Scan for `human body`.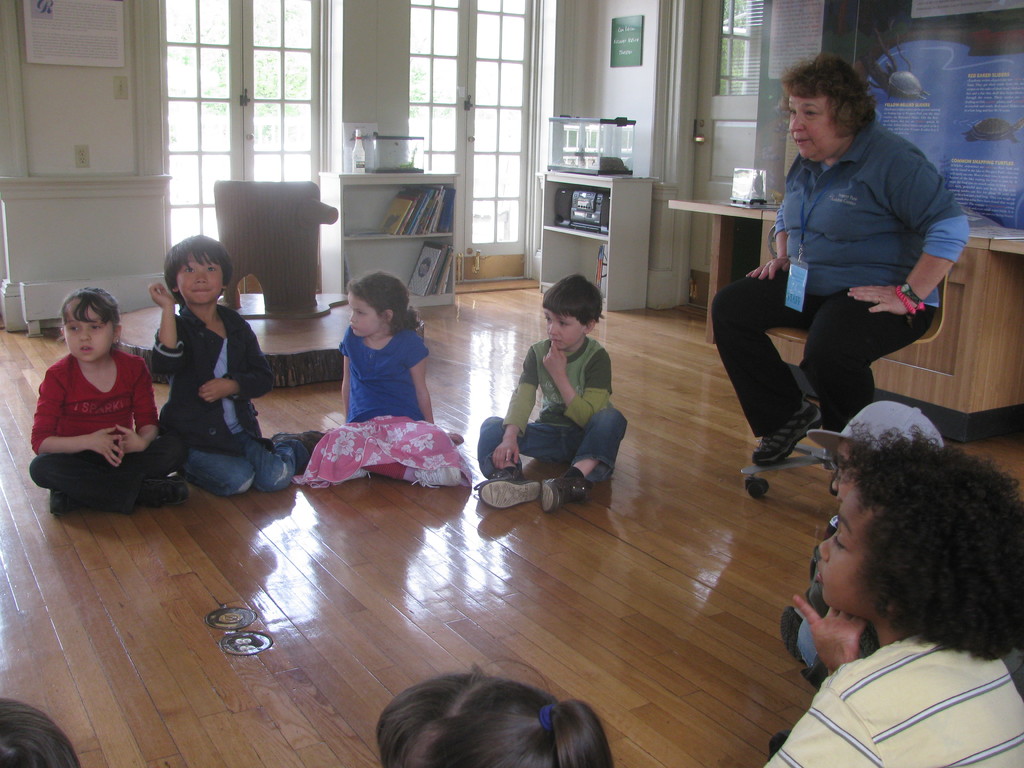
Scan result: <box>302,275,468,495</box>.
